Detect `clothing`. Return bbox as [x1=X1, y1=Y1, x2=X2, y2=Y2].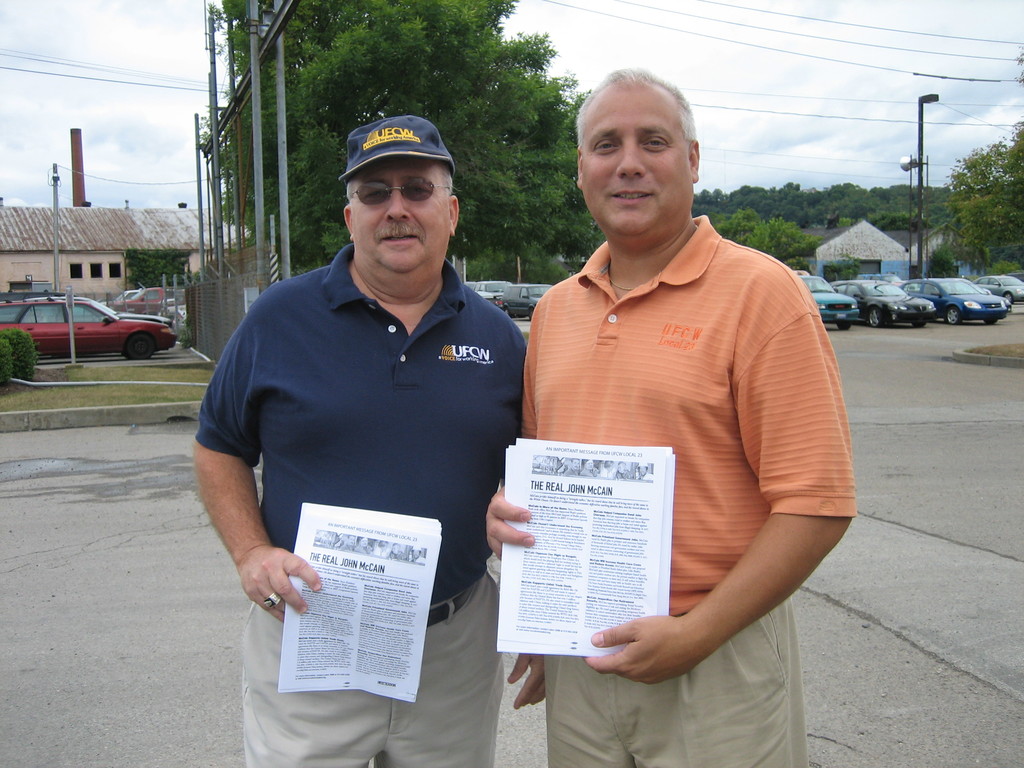
[x1=509, y1=217, x2=876, y2=766].
